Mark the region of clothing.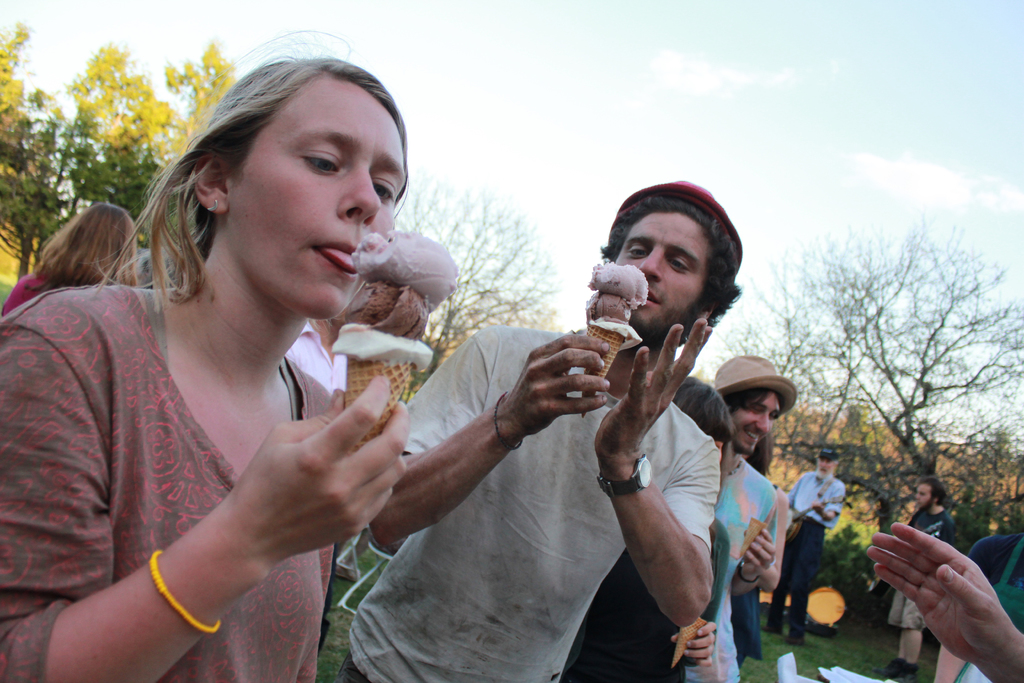
Region: 570:558:747:682.
